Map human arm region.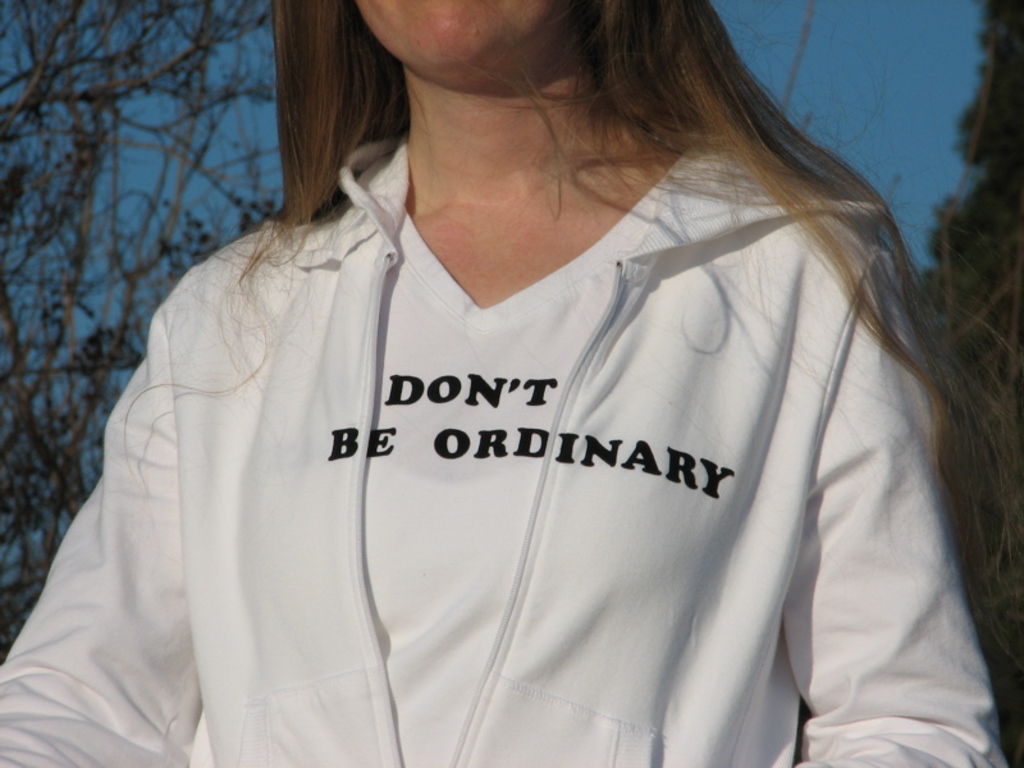
Mapped to Rect(1, 305, 187, 767).
